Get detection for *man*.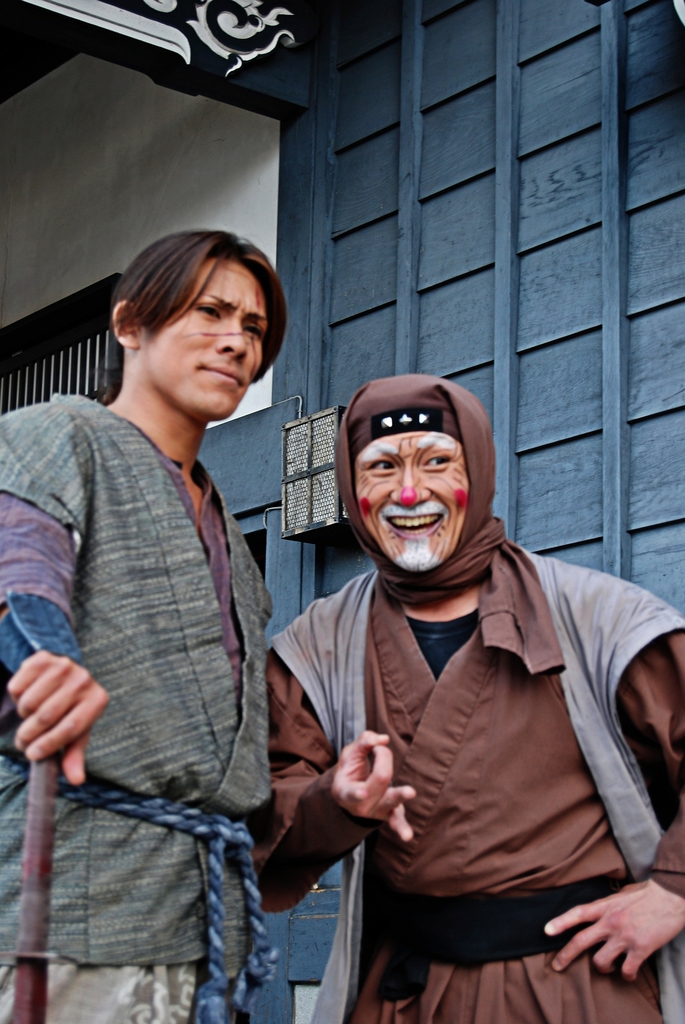
Detection: <box>0,241,275,1023</box>.
